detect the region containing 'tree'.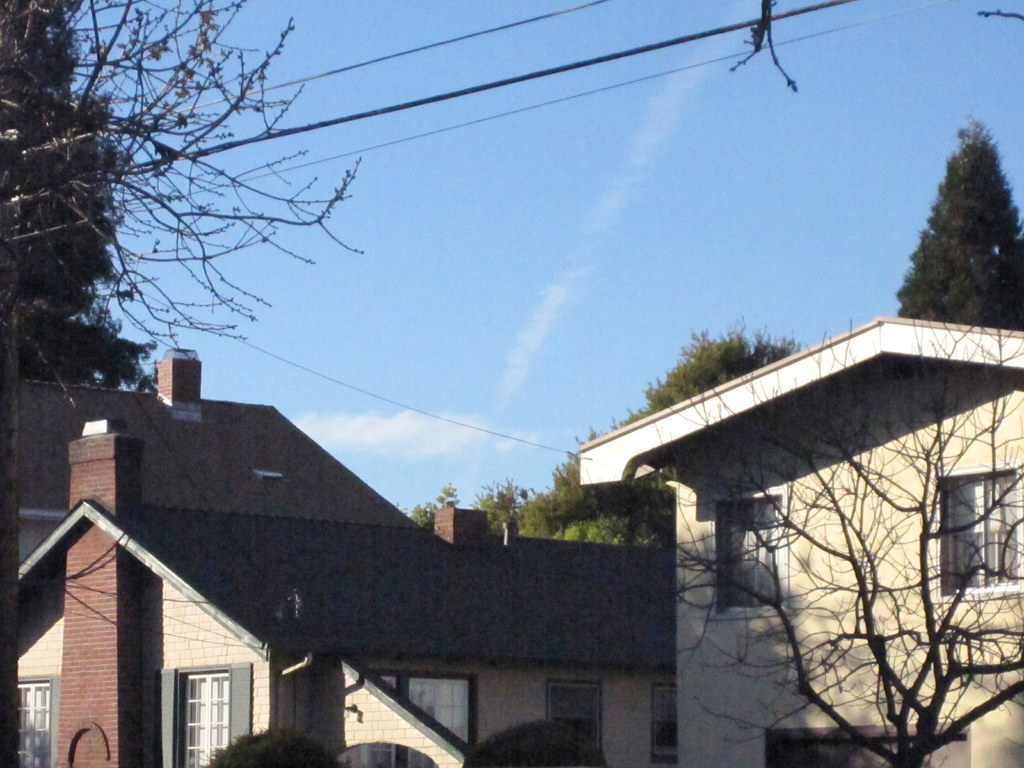
[568, 321, 851, 442].
